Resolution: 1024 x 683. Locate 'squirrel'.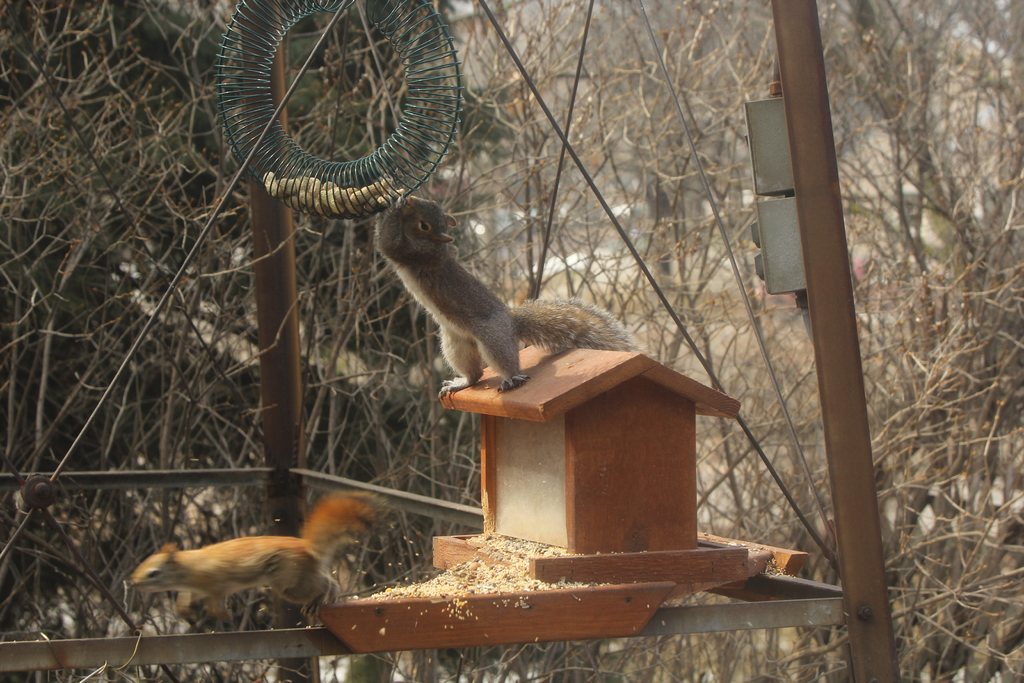
123:493:380:620.
